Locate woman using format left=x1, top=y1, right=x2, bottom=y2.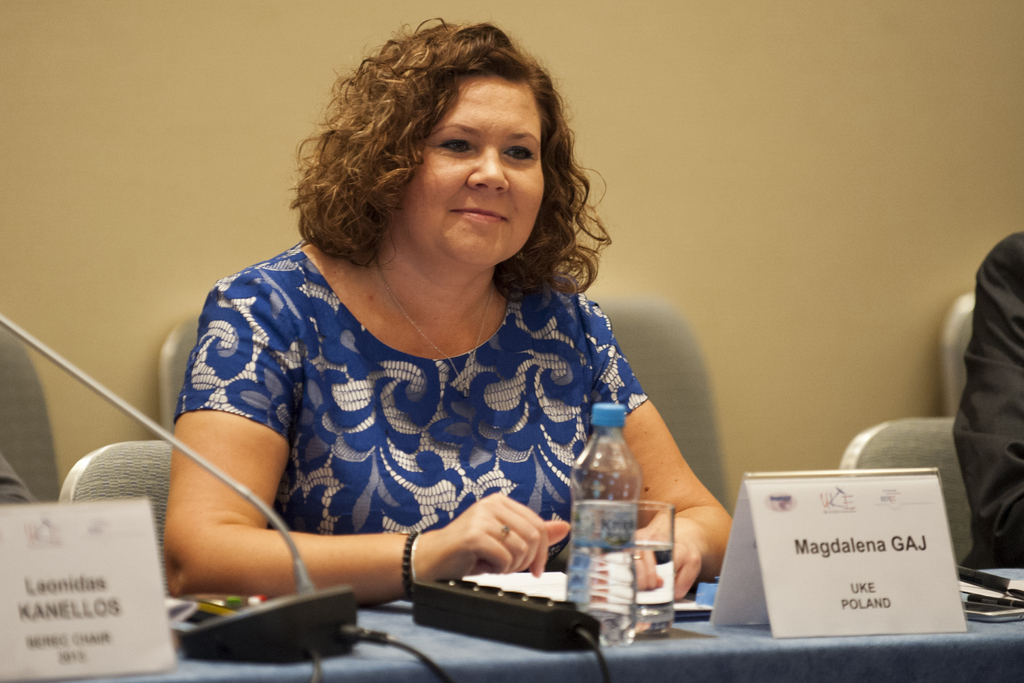
left=146, top=24, right=714, bottom=640.
